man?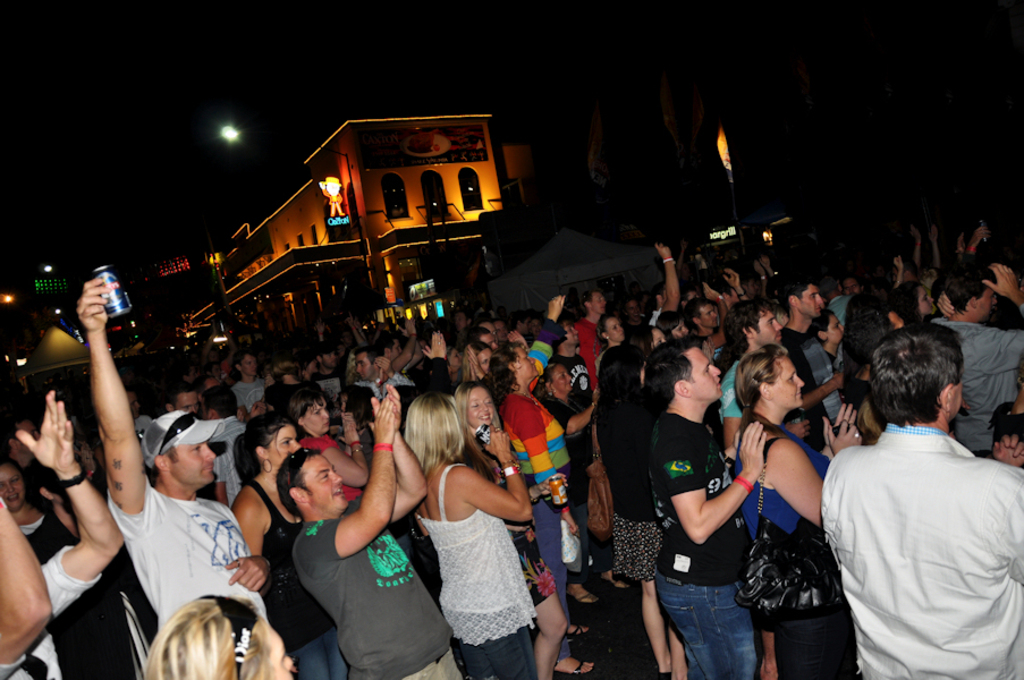
(x1=163, y1=383, x2=198, y2=415)
